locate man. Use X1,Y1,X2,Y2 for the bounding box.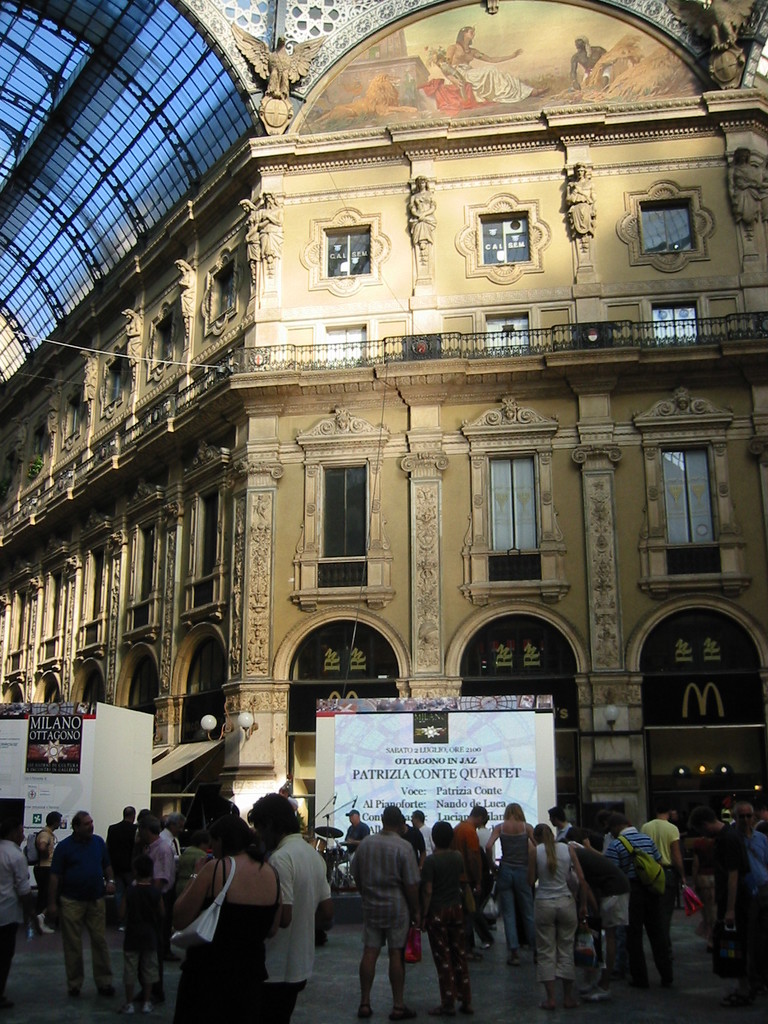
113,803,139,909.
